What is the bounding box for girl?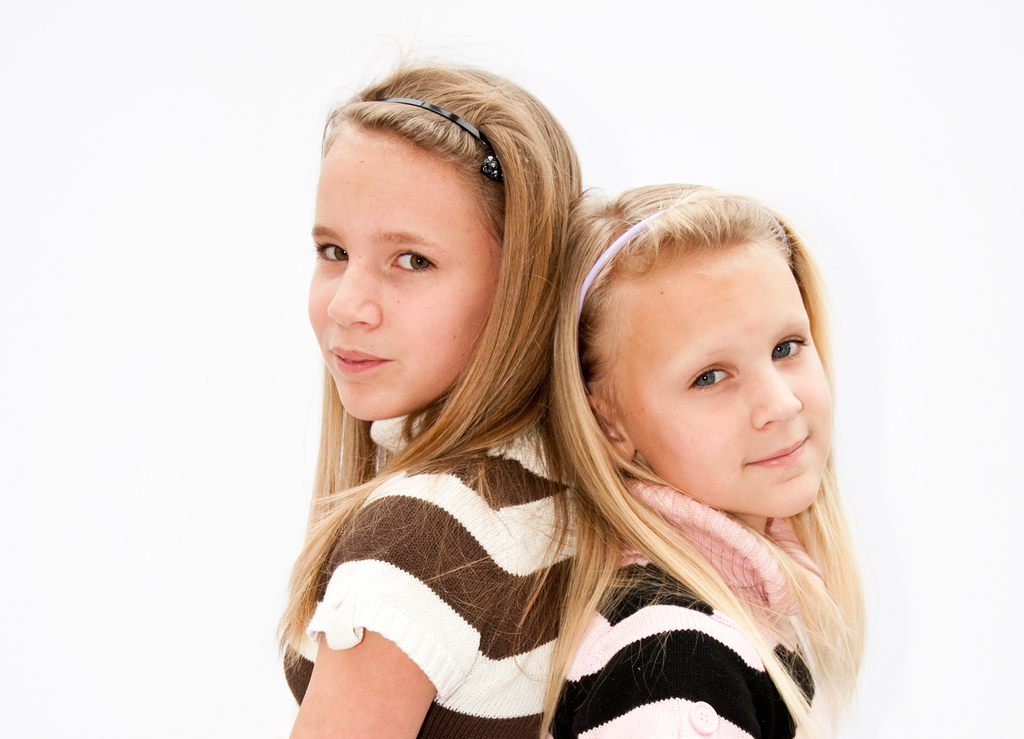
(left=278, top=33, right=575, bottom=738).
